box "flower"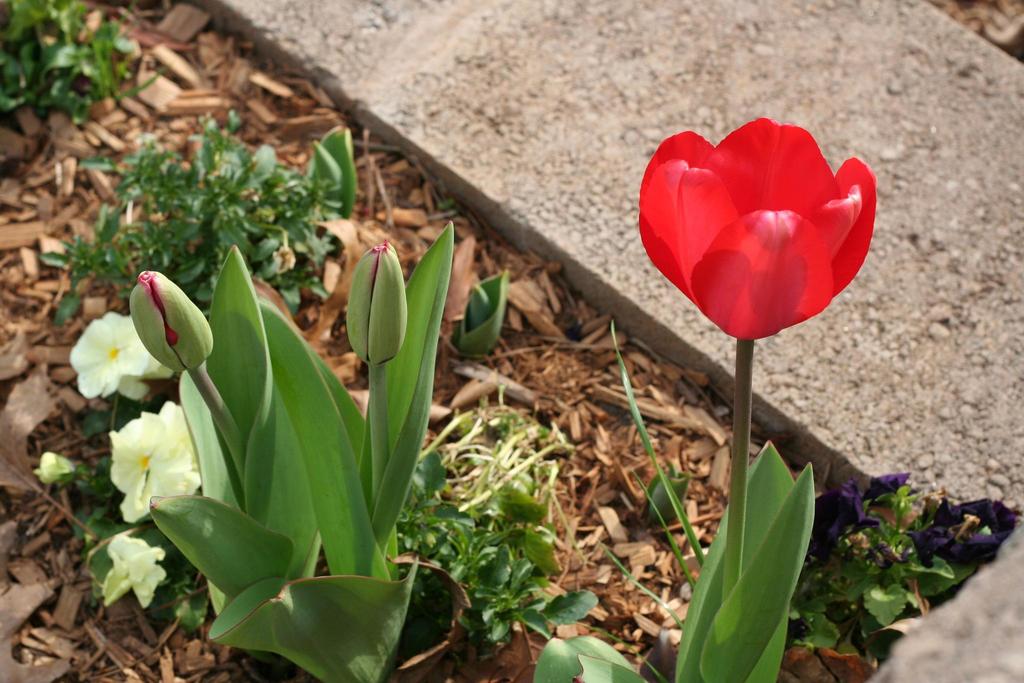
(905,497,1017,568)
